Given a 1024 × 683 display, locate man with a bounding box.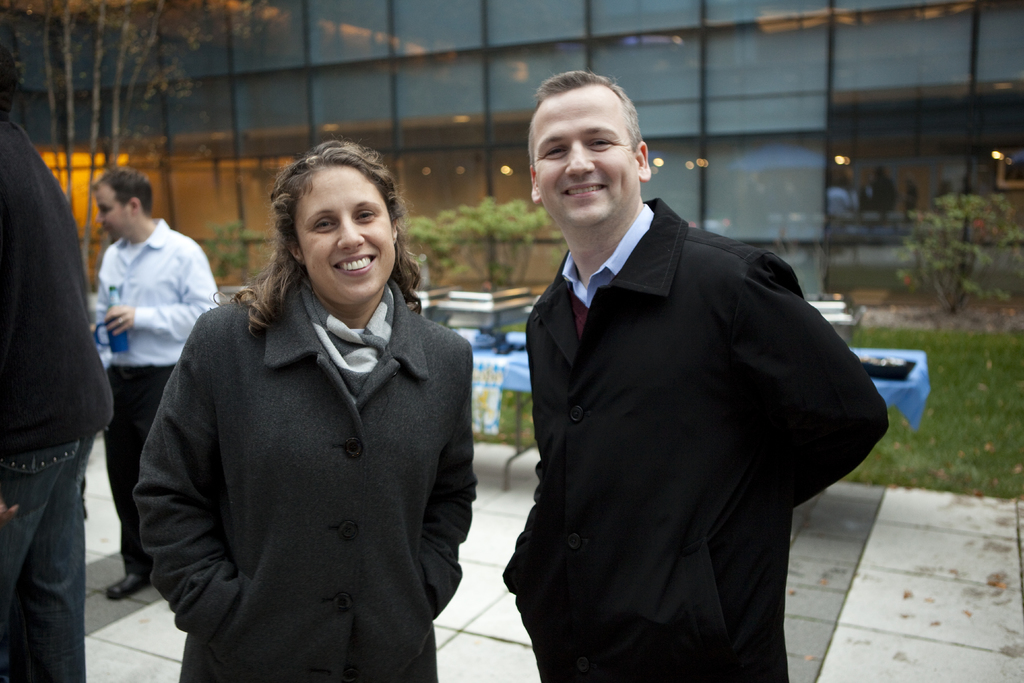
Located: l=504, t=58, r=876, b=680.
